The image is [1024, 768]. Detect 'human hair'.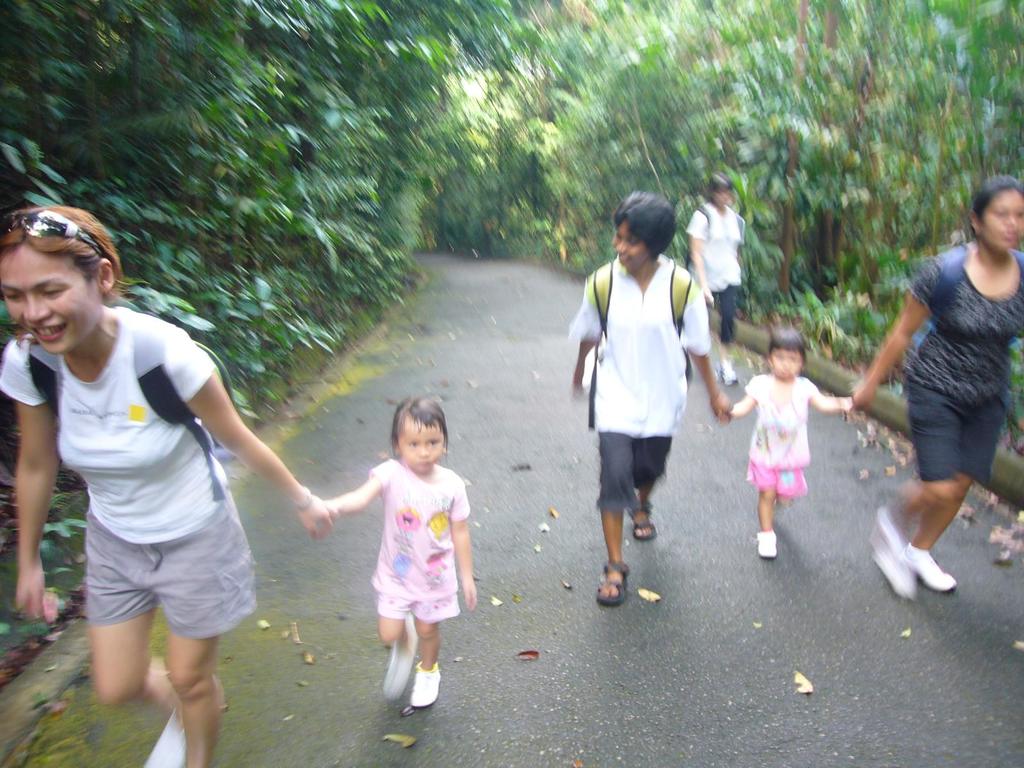
Detection: (617, 198, 687, 266).
